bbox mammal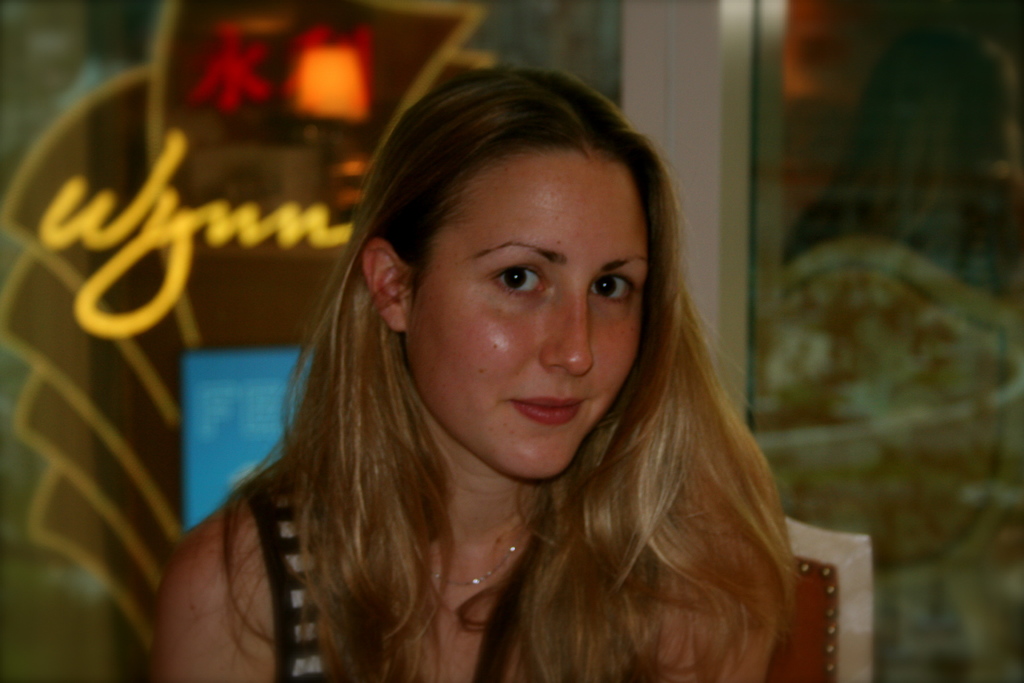
(x1=144, y1=67, x2=797, y2=682)
